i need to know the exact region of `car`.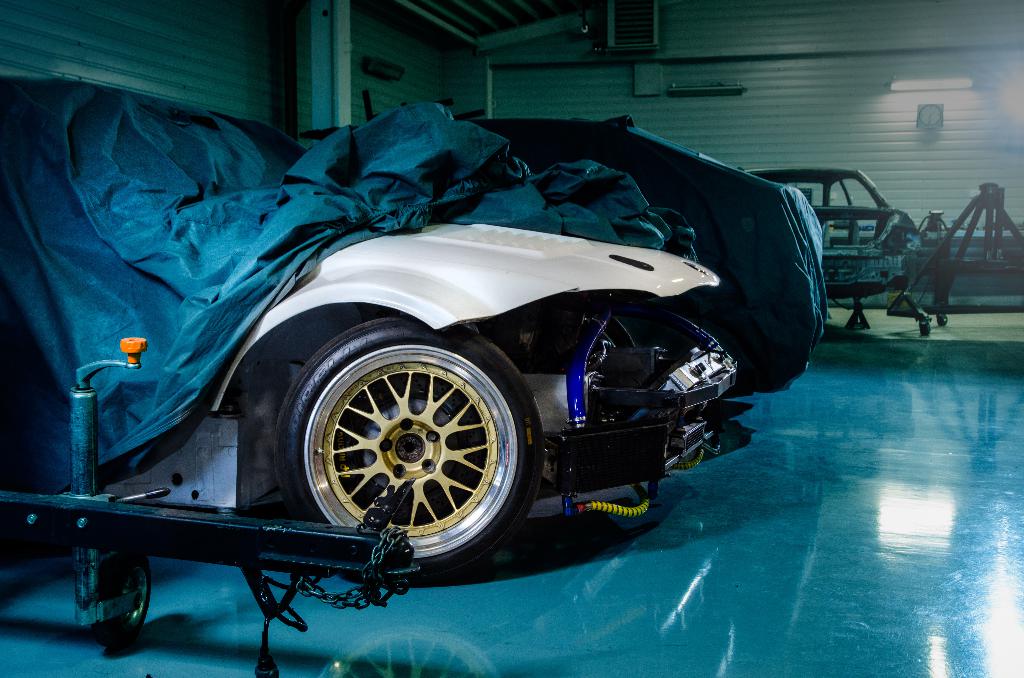
Region: 0, 76, 758, 588.
